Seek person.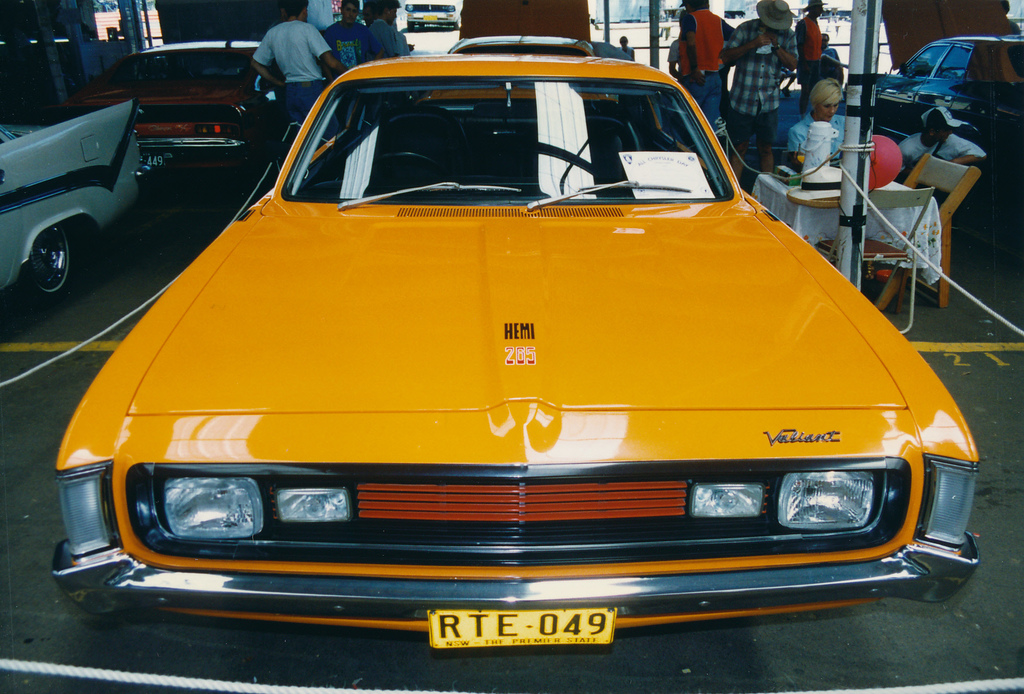
(left=681, top=0, right=736, bottom=139).
